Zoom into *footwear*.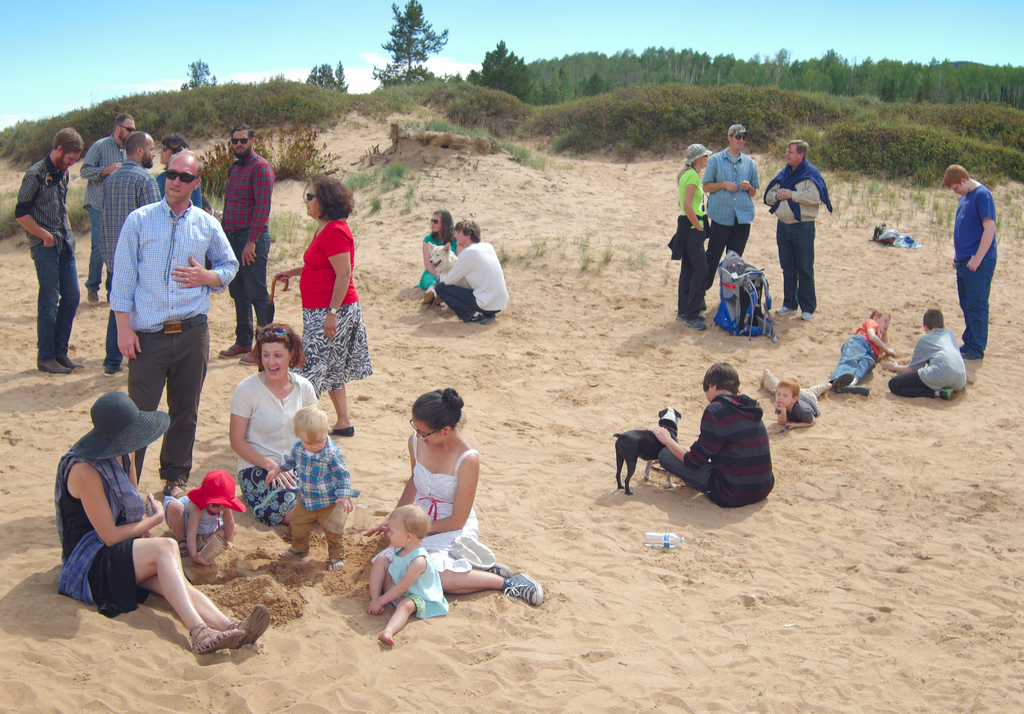
Zoom target: BBox(498, 570, 547, 608).
